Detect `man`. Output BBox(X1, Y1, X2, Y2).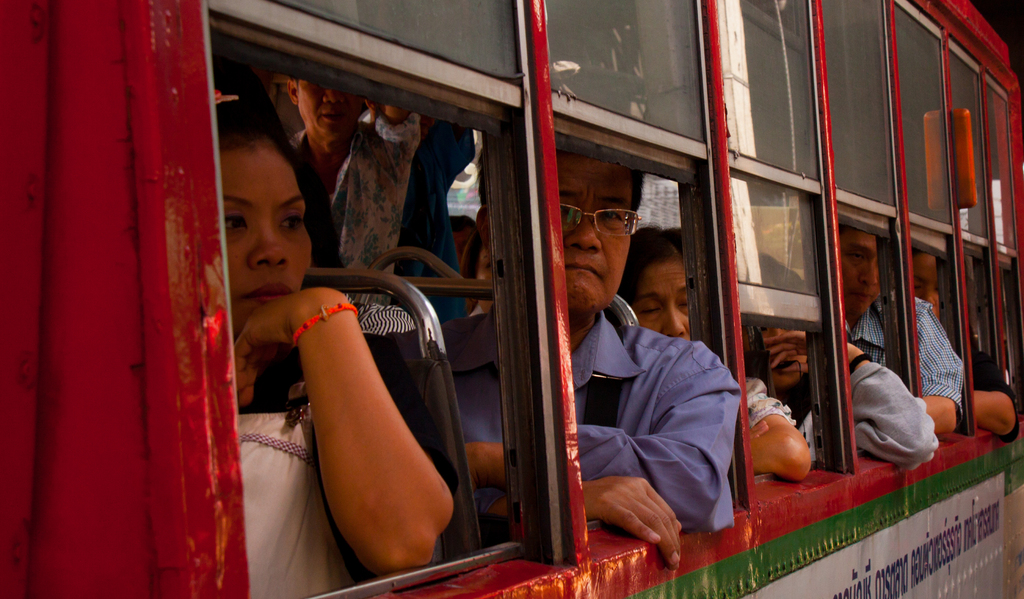
BBox(458, 136, 733, 568).
